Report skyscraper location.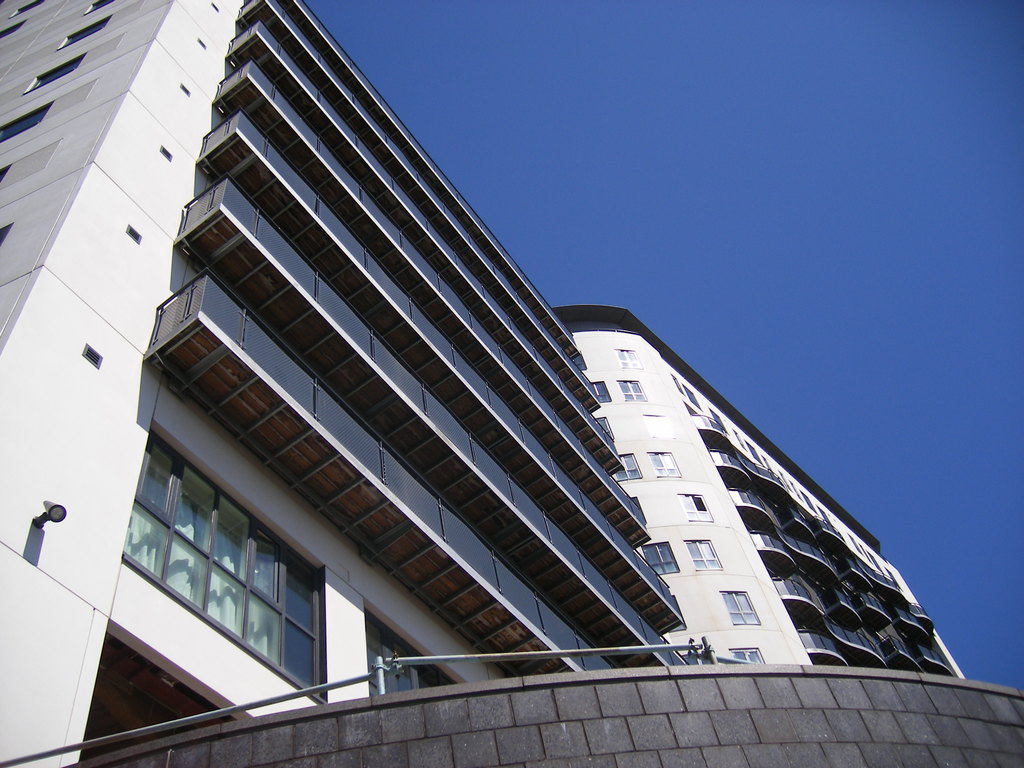
Report: x1=0 y1=0 x2=1023 y2=767.
